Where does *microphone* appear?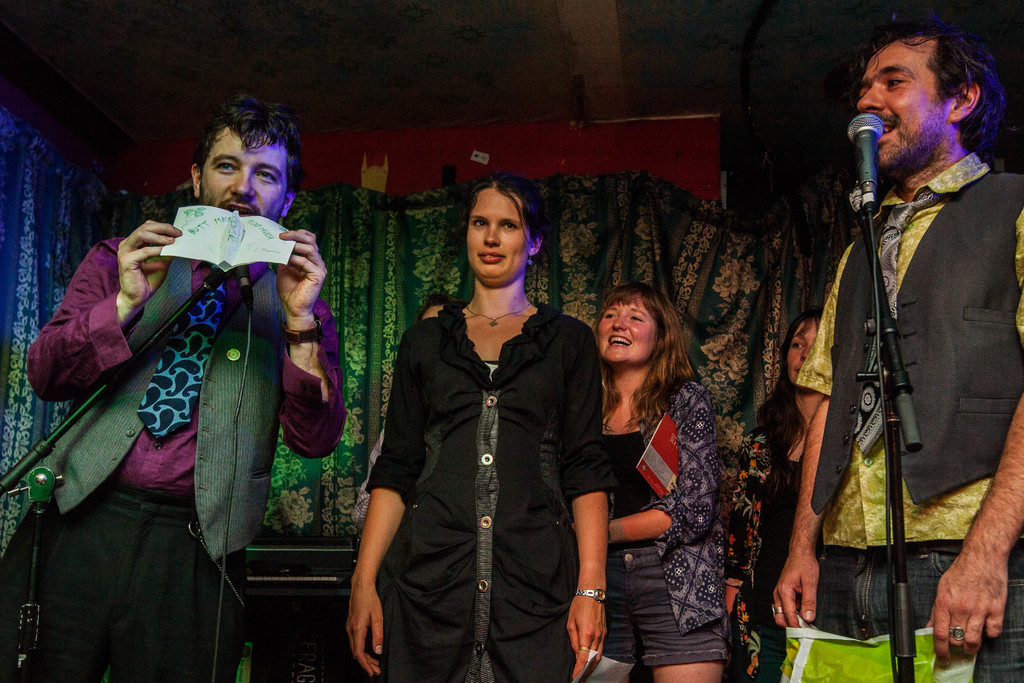
Appears at box(849, 113, 885, 188).
